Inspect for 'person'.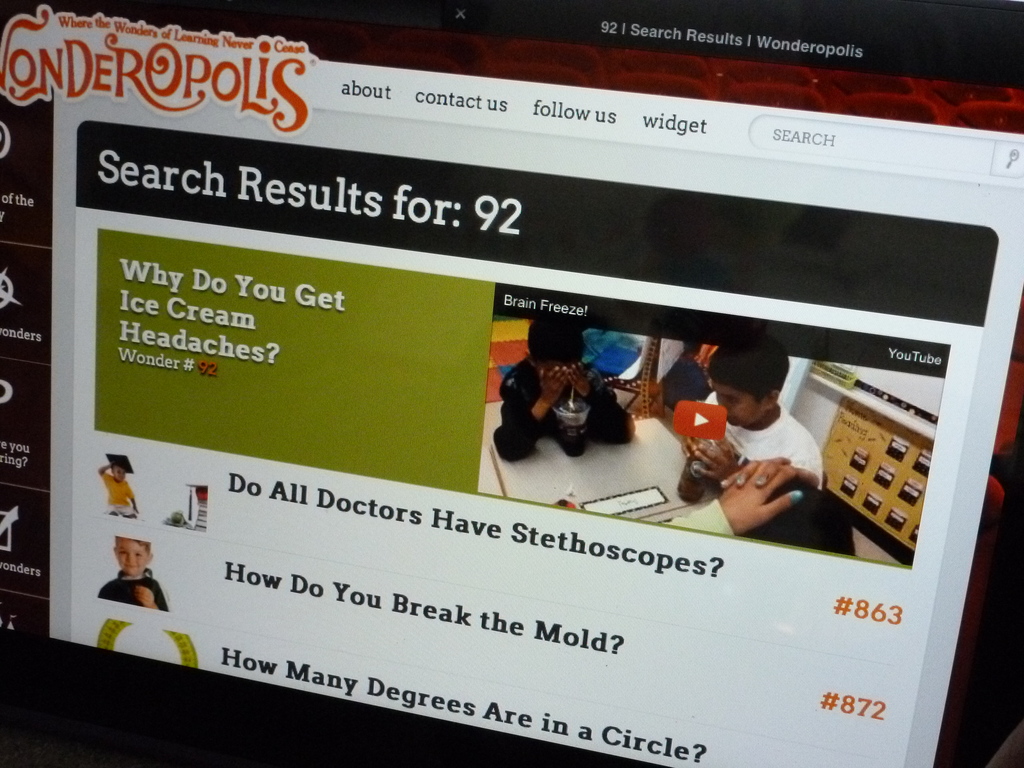
Inspection: 676/346/826/490.
